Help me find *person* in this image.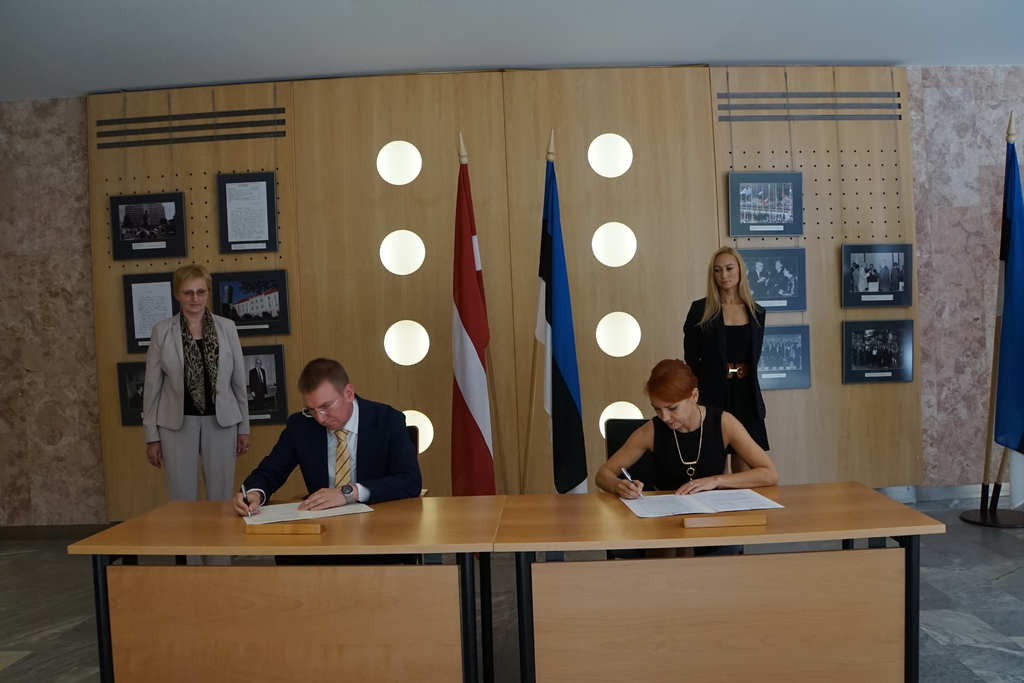
Found it: x1=241, y1=355, x2=424, y2=518.
